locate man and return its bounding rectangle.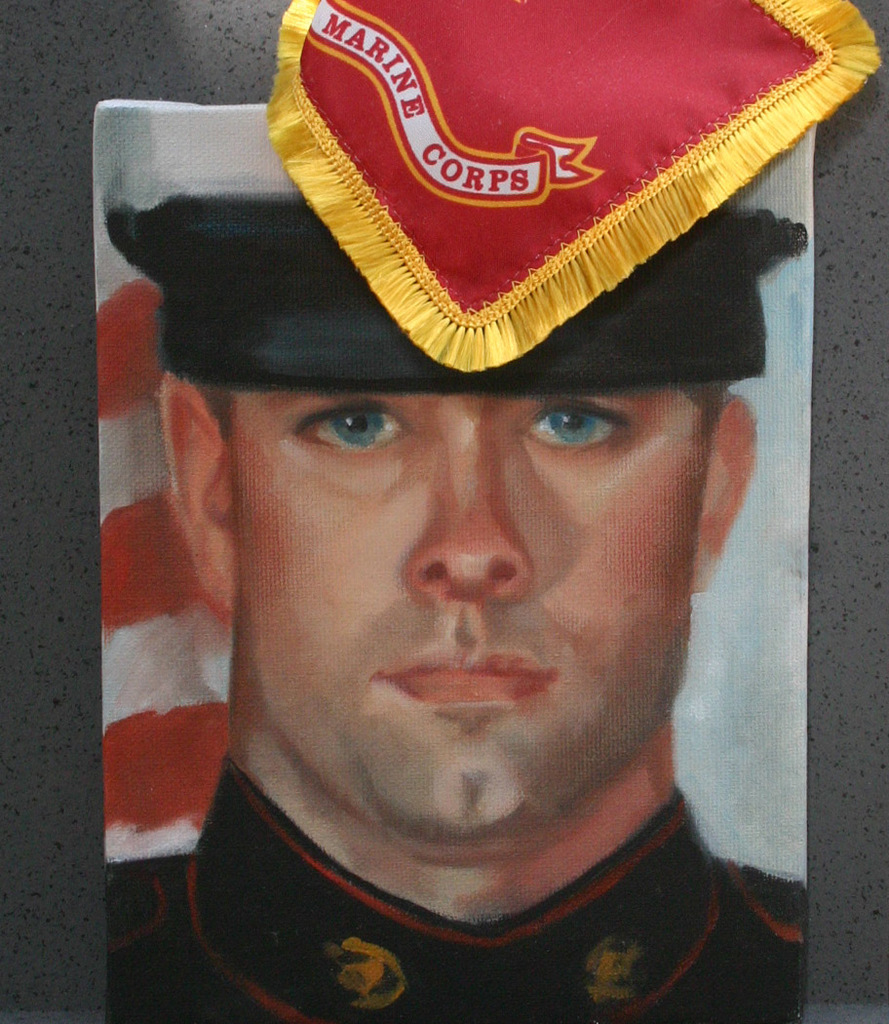
(107, 192, 813, 1023).
